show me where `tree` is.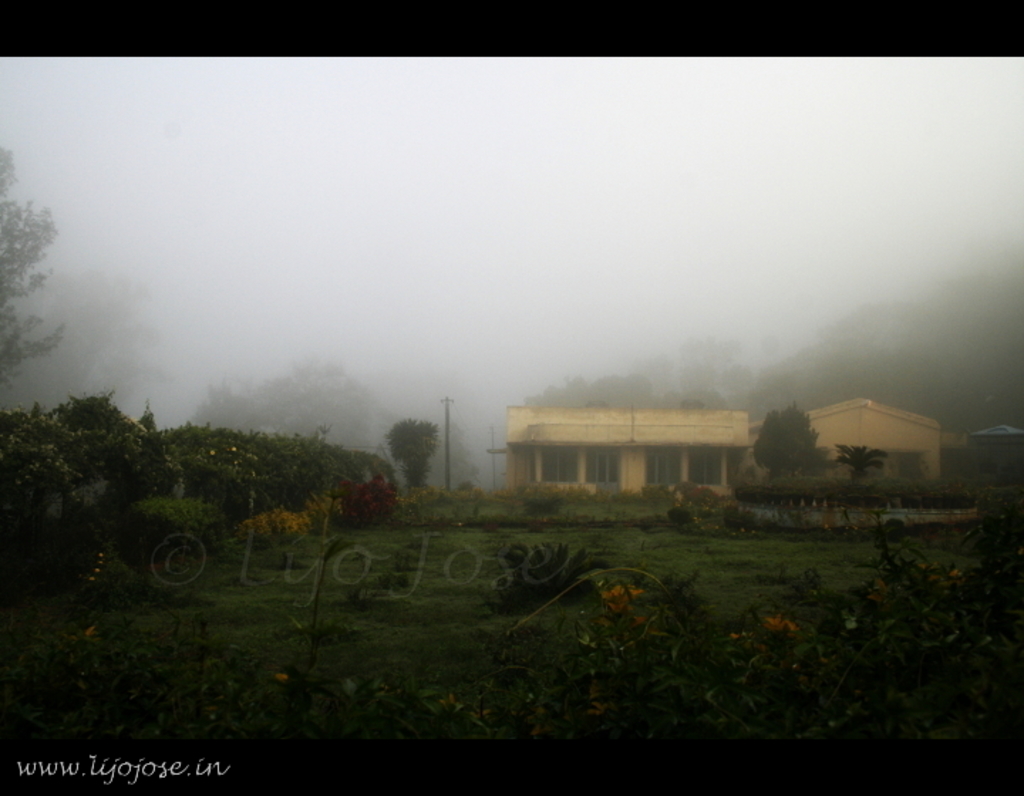
`tree` is at (left=836, top=443, right=886, bottom=480).
